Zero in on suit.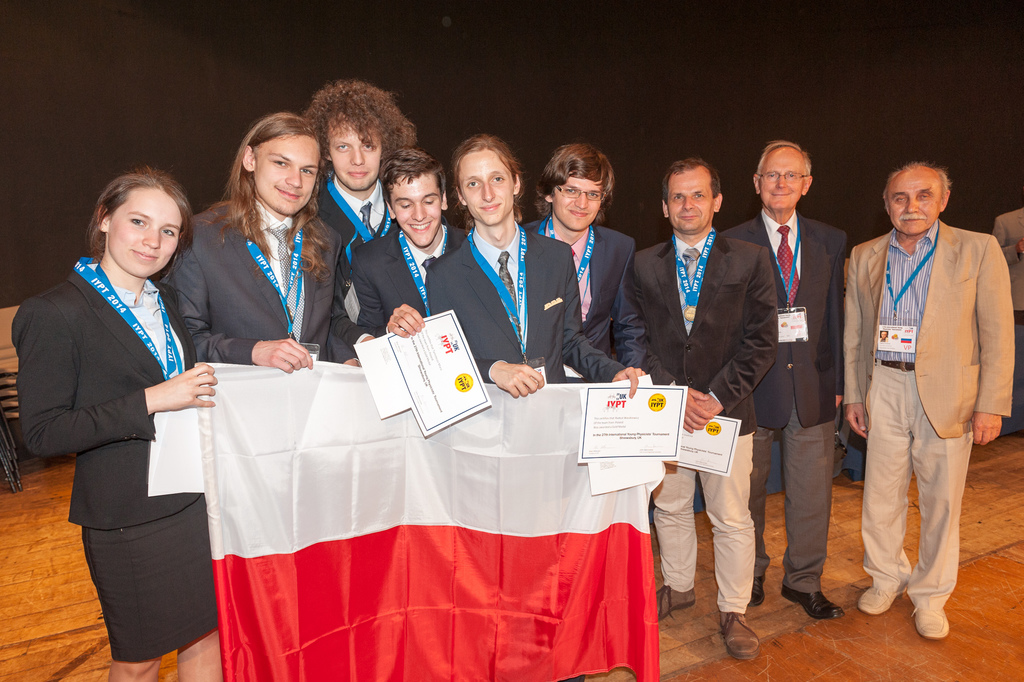
Zeroed in: (x1=426, y1=220, x2=630, y2=388).
